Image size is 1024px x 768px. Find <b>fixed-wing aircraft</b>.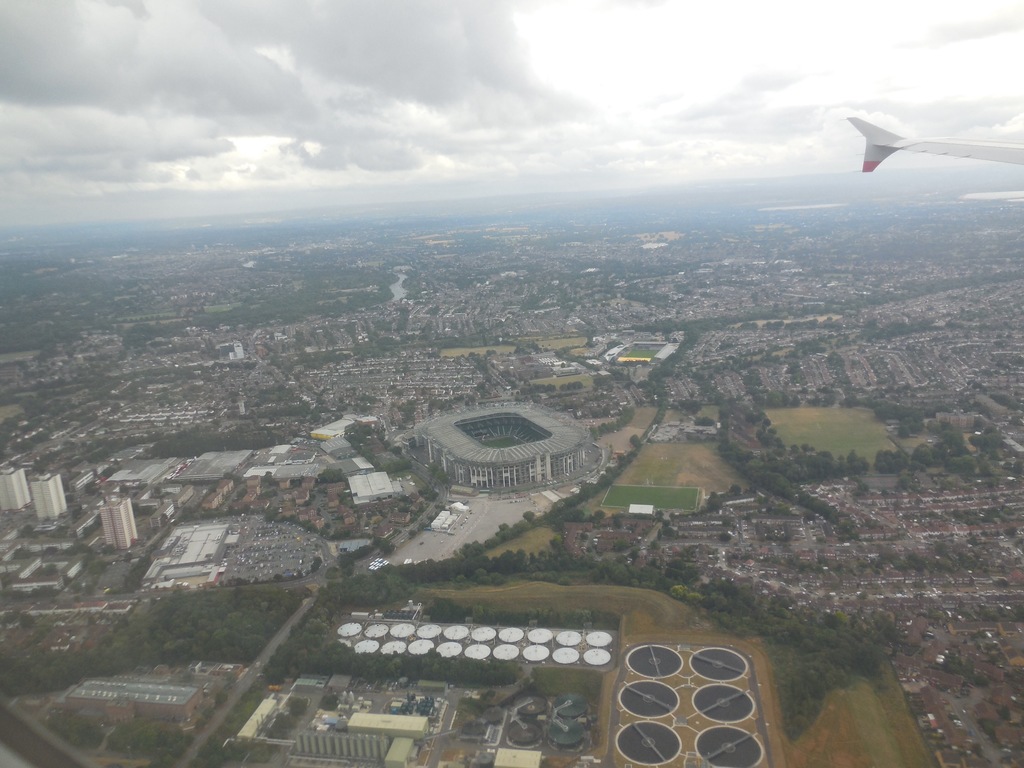
<bbox>844, 110, 1023, 178</bbox>.
